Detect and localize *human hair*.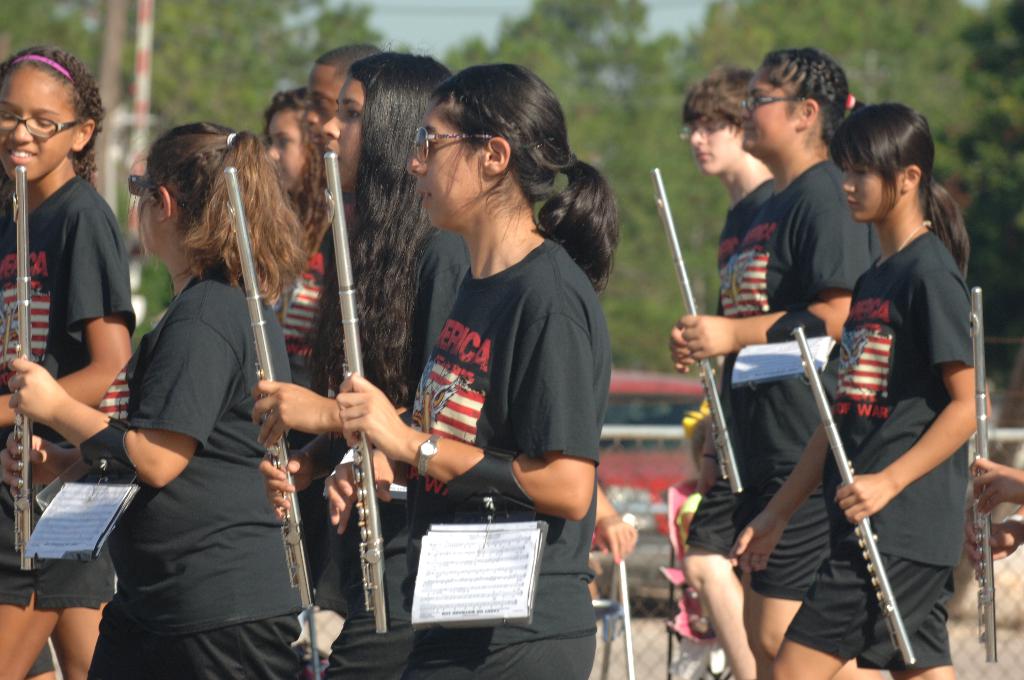
Localized at x1=124 y1=114 x2=290 y2=327.
